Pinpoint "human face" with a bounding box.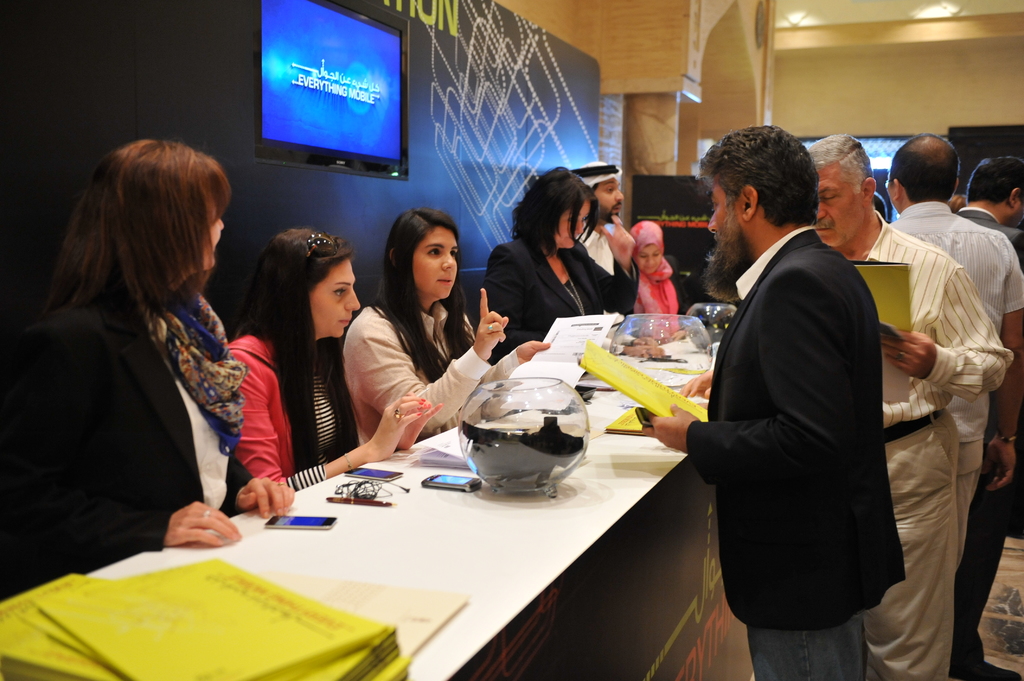
{"left": 311, "top": 256, "right": 360, "bottom": 336}.
